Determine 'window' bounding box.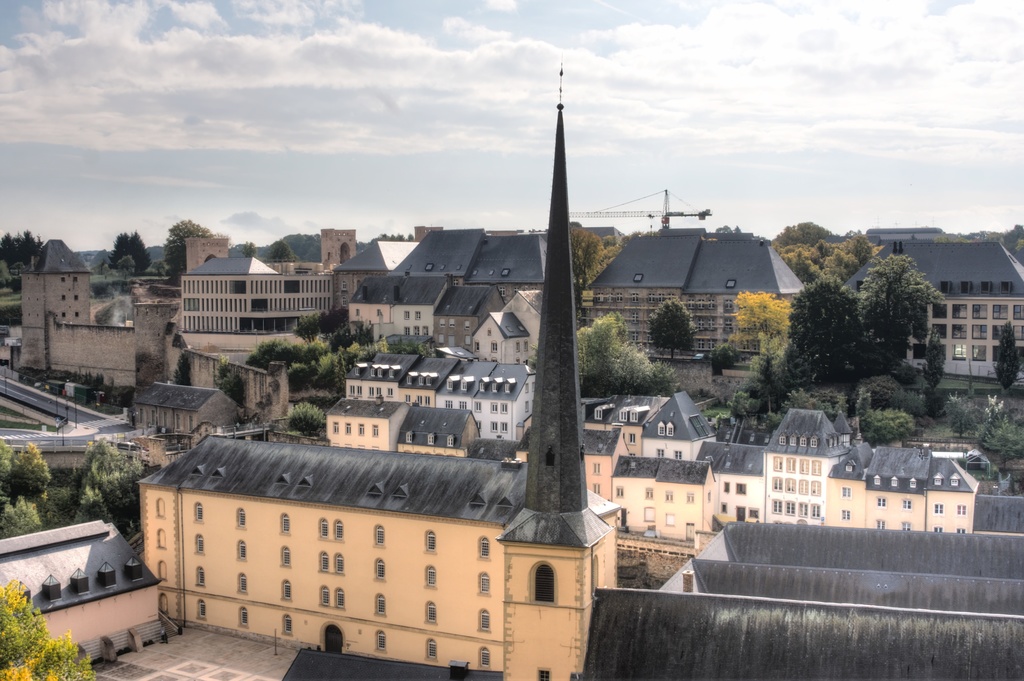
Determined: locate(591, 407, 605, 426).
